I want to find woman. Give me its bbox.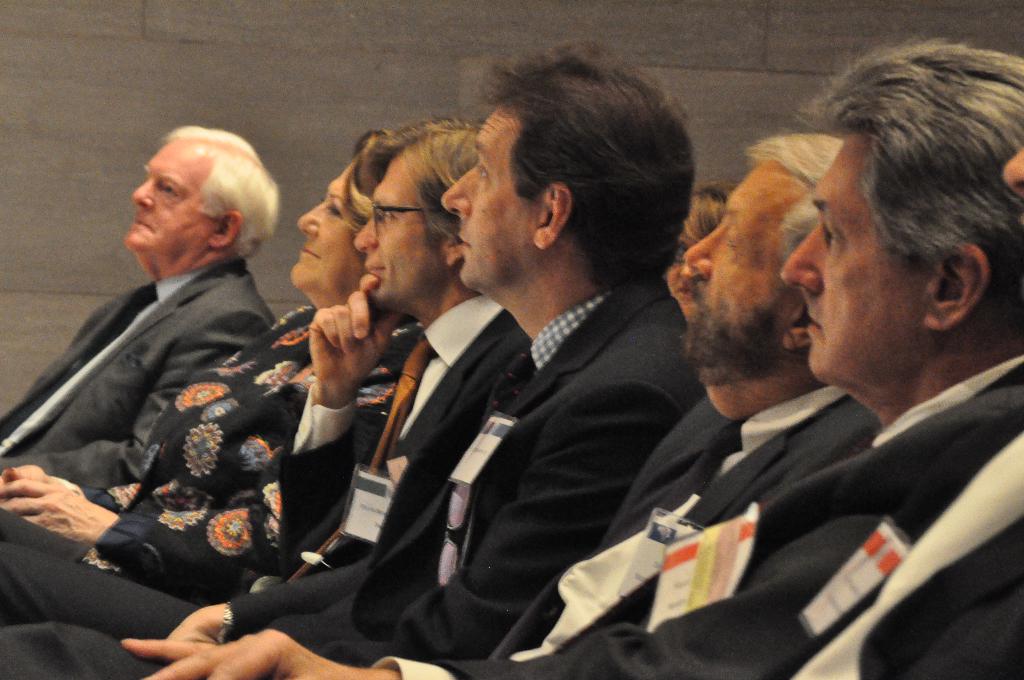
l=0, t=129, r=397, b=597.
